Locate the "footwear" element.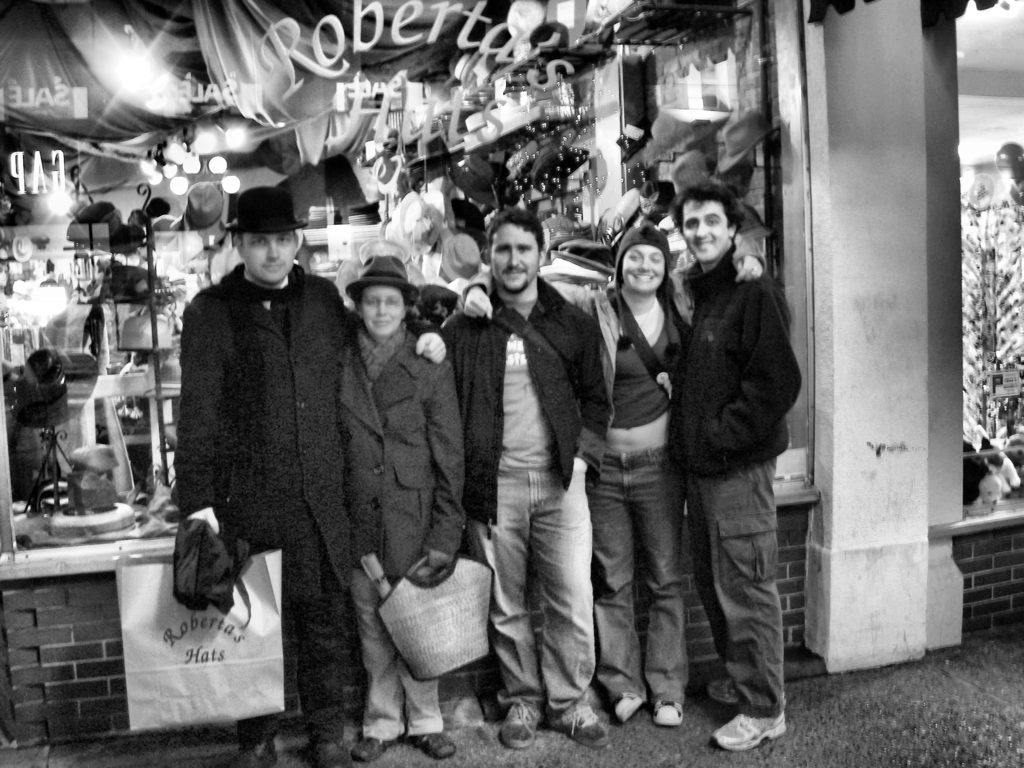
Element bbox: select_region(711, 712, 789, 750).
